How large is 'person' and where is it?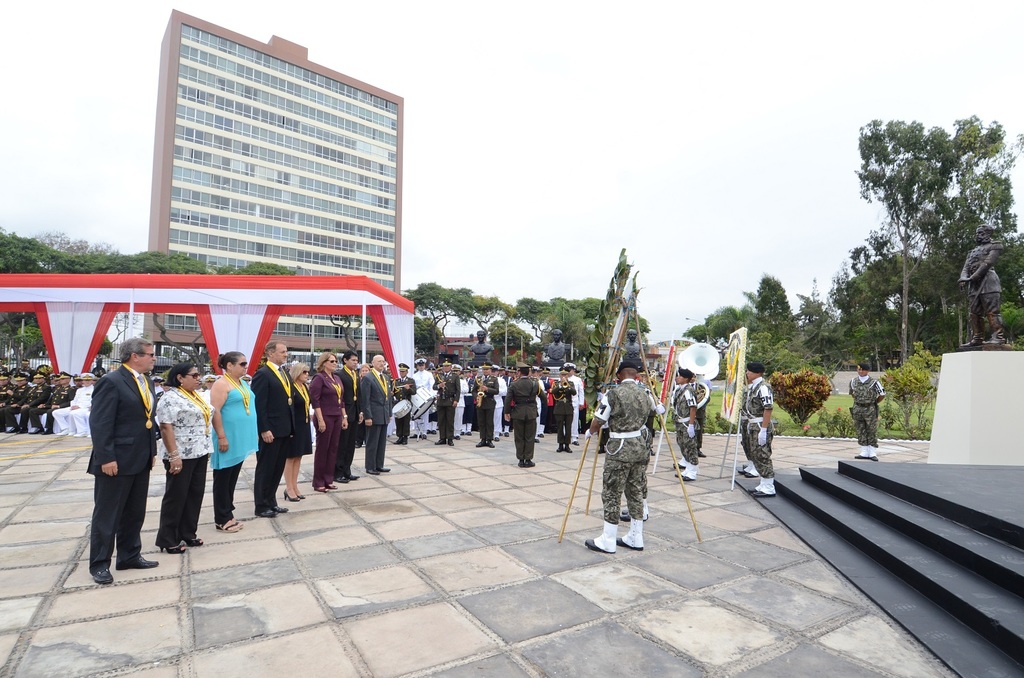
Bounding box: (x1=697, y1=378, x2=707, y2=461).
